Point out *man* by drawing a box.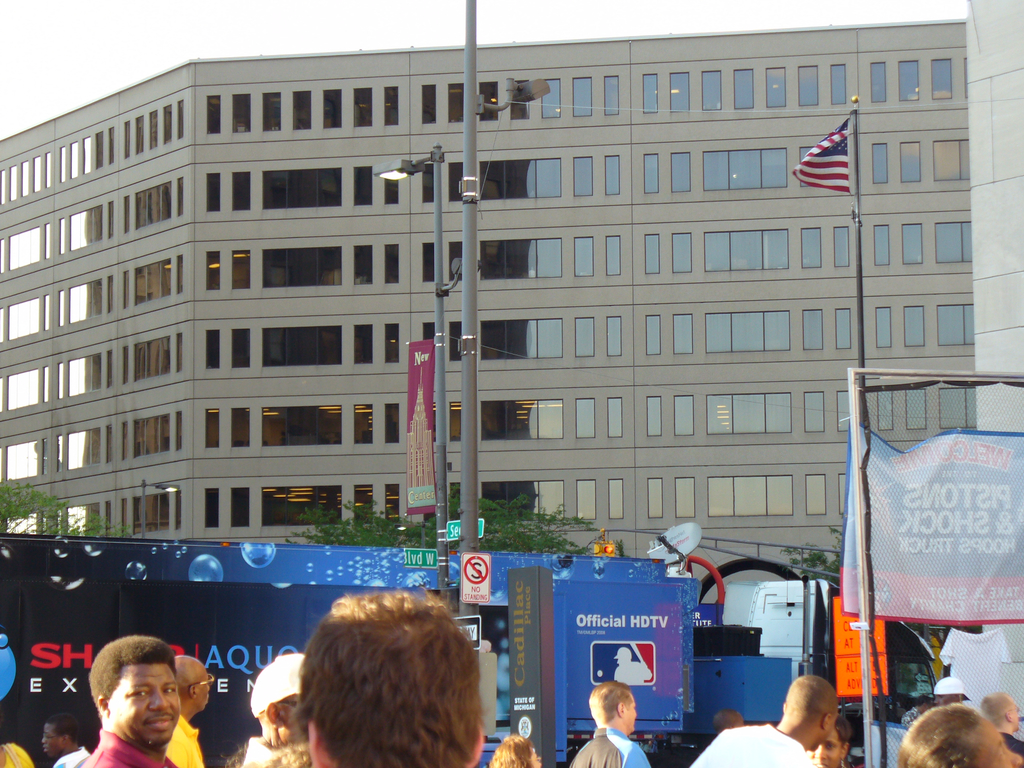
[x1=934, y1=675, x2=962, y2=699].
